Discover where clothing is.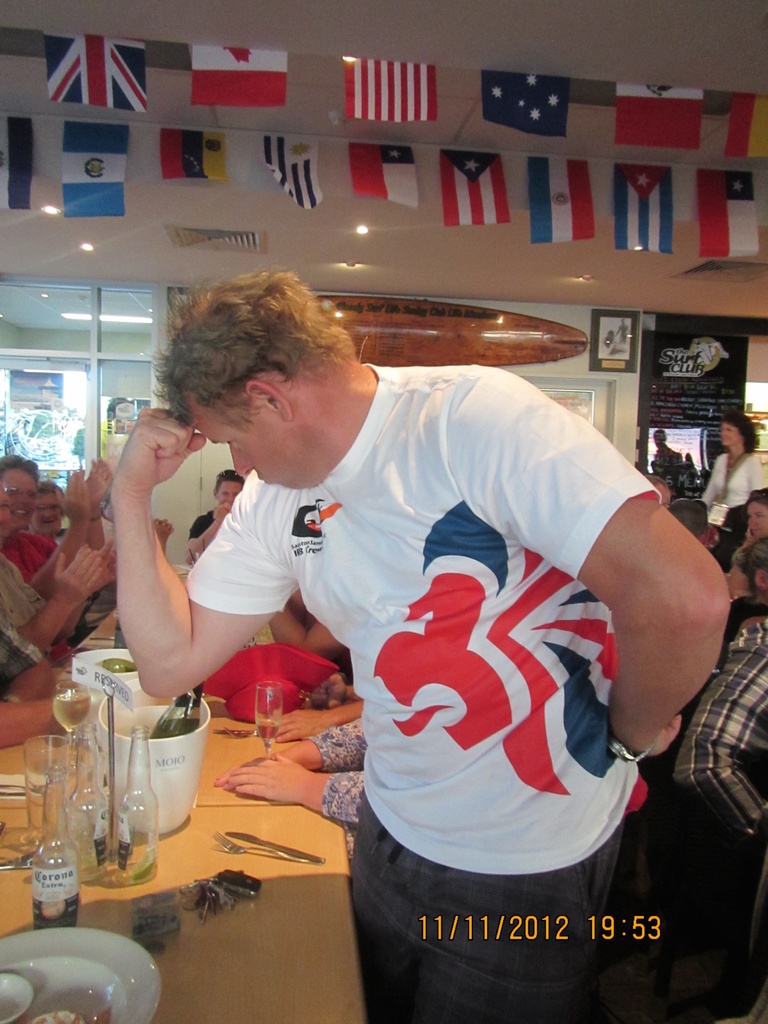
Discovered at [240,294,694,1009].
